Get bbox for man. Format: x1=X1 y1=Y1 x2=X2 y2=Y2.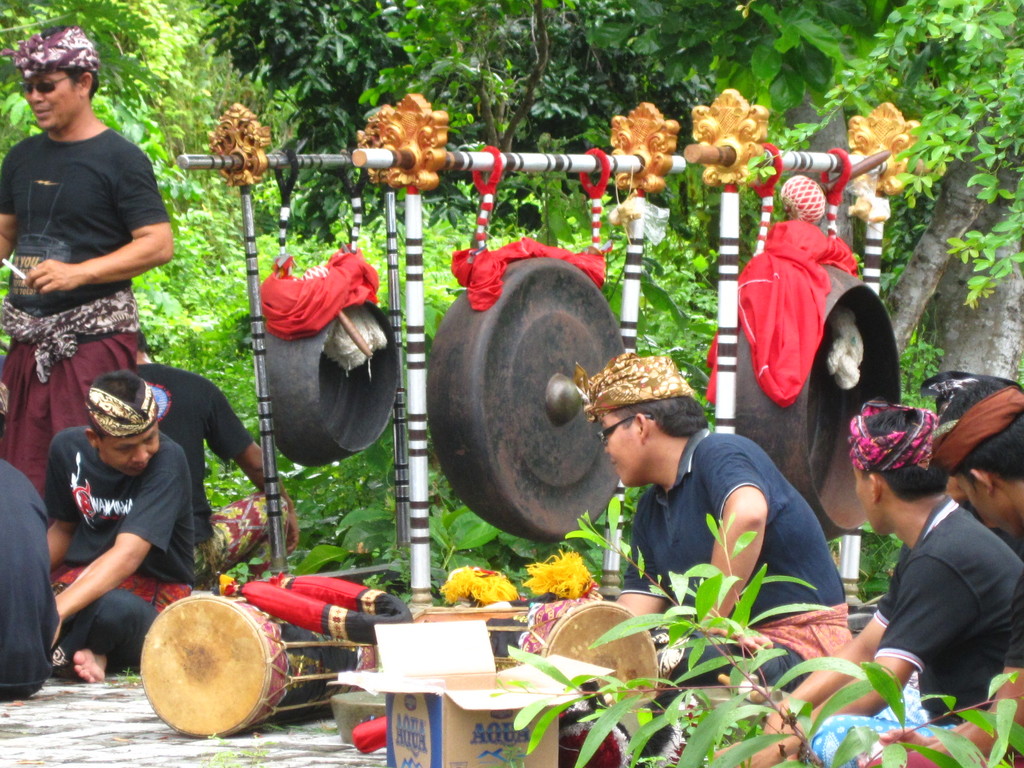
x1=858 y1=369 x2=1023 y2=767.
